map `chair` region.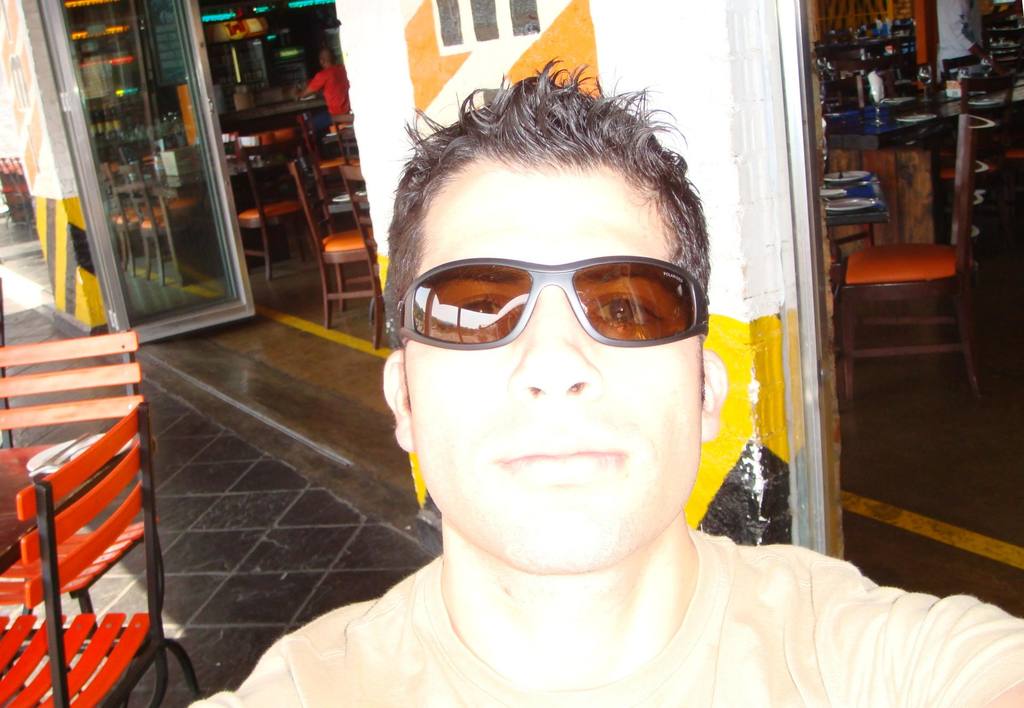
Mapped to 330:107:360:198.
